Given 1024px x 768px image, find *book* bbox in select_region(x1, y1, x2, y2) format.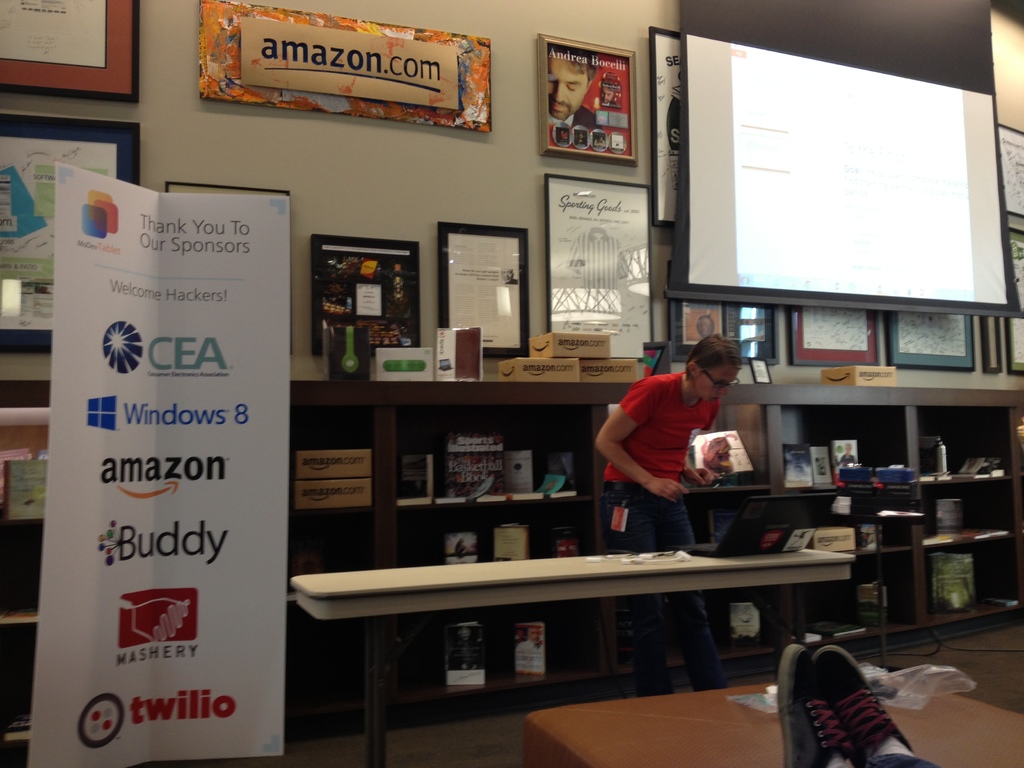
select_region(401, 454, 434, 497).
